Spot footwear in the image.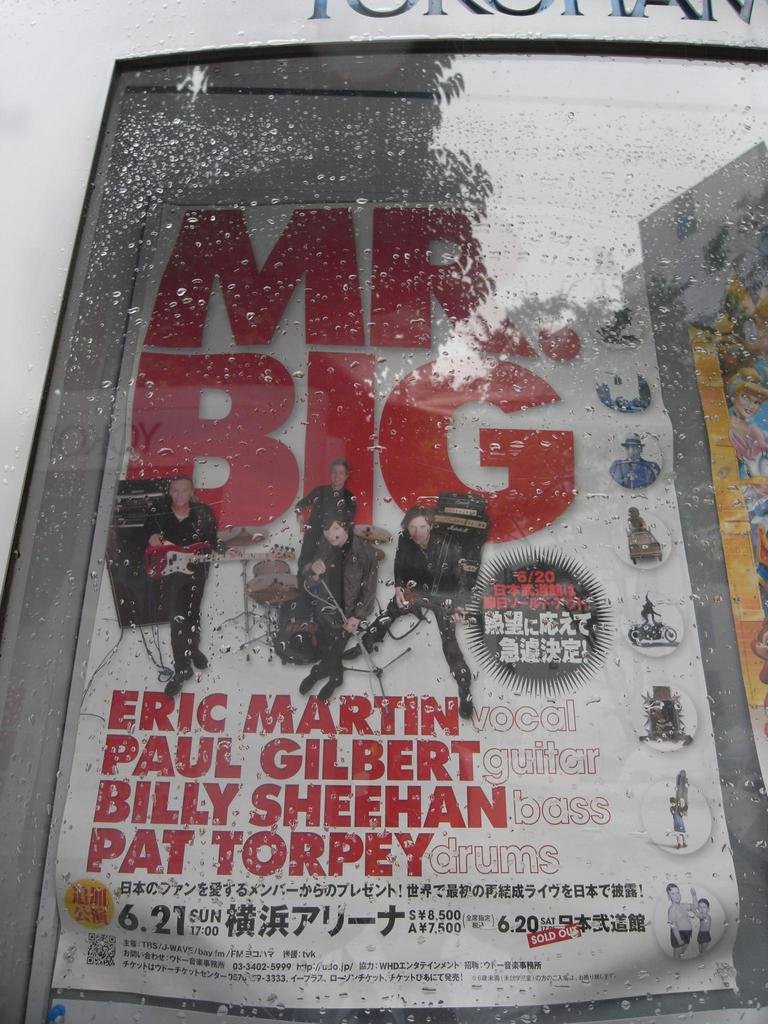
footwear found at select_region(162, 664, 193, 698).
